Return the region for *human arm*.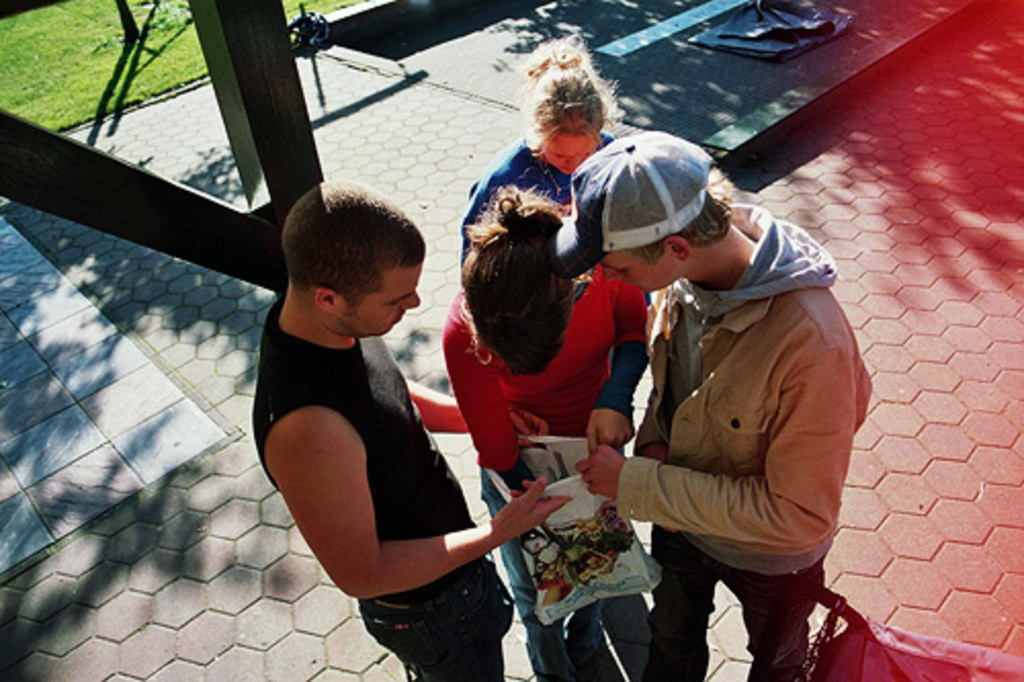
bbox=(401, 365, 477, 444).
